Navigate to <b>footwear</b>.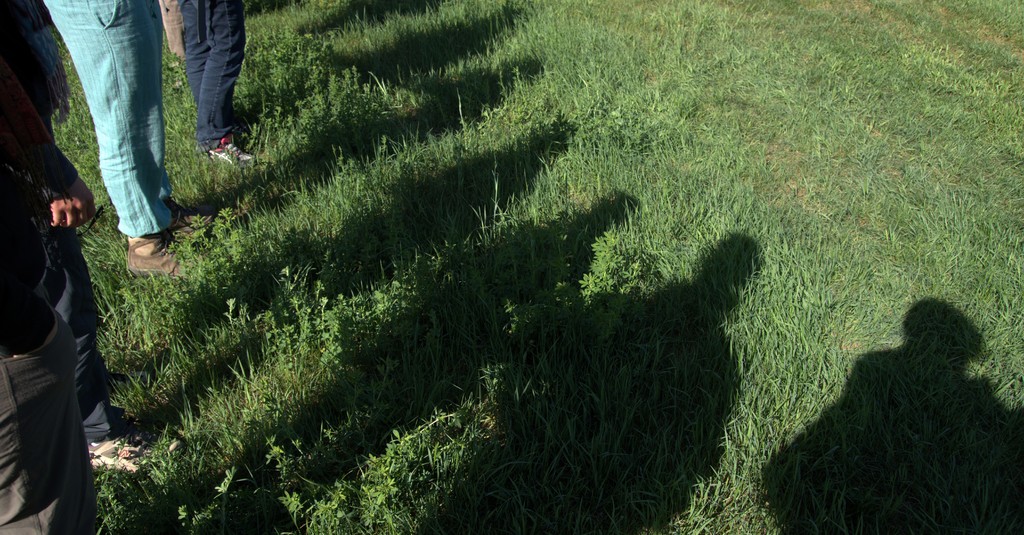
Navigation target: bbox=[164, 193, 212, 237].
